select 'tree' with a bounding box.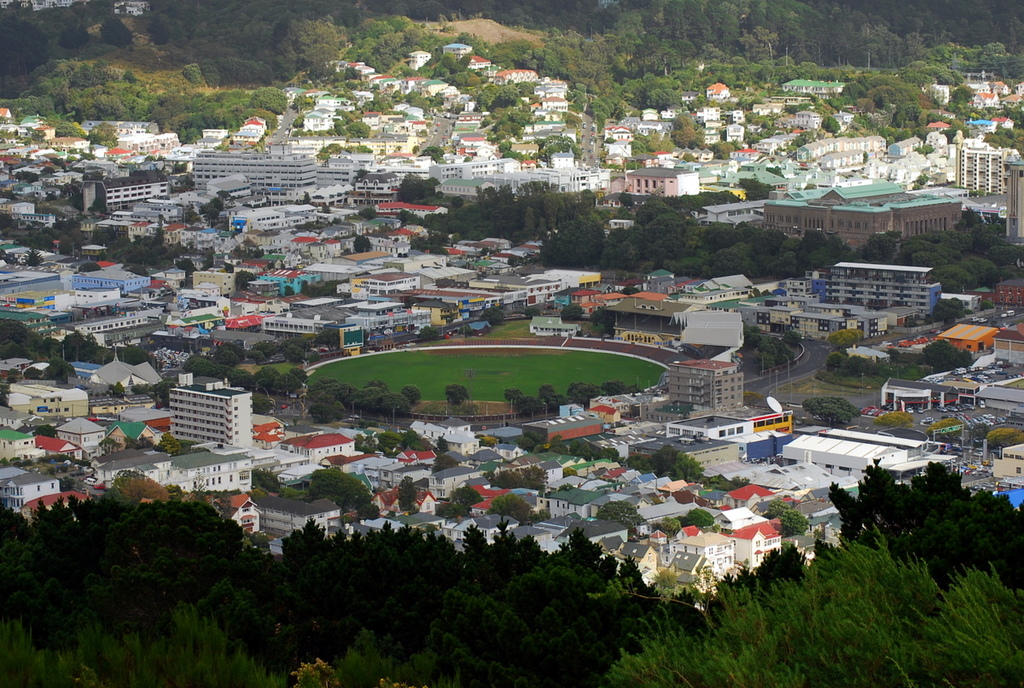
region(780, 510, 806, 536).
